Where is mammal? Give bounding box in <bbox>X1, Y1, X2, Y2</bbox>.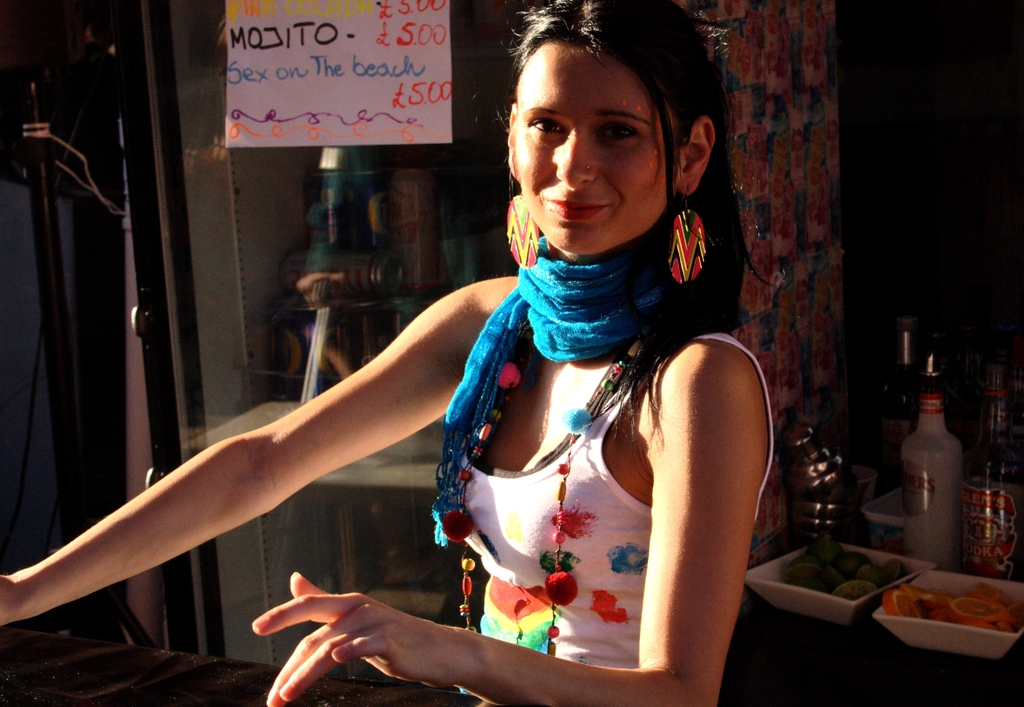
<bbox>4, 0, 774, 706</bbox>.
